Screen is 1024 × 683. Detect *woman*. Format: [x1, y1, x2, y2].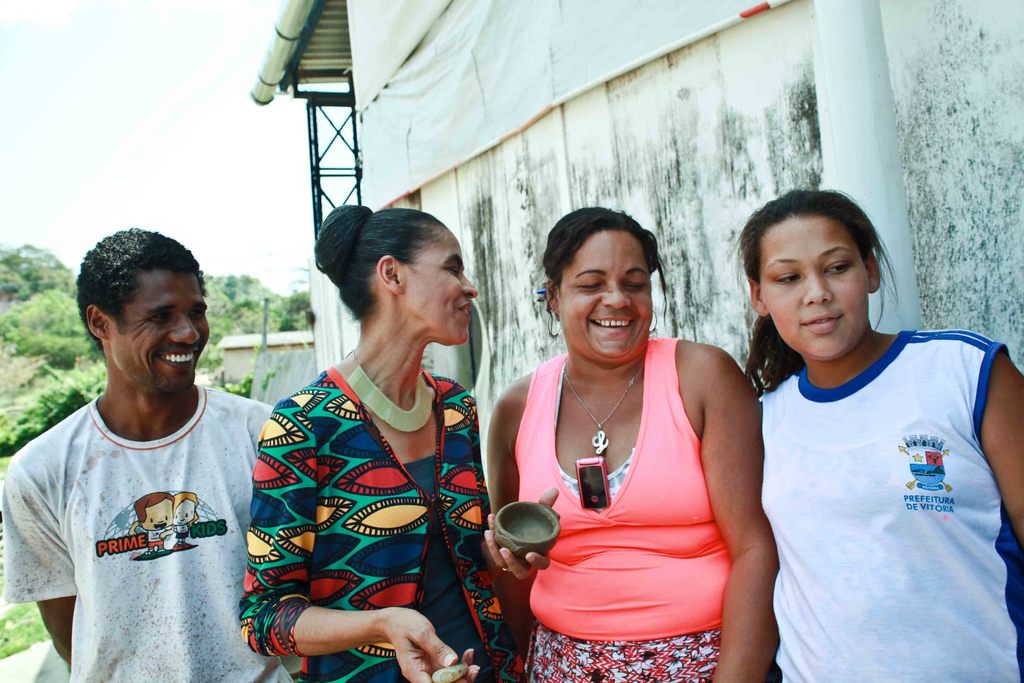
[237, 204, 563, 682].
